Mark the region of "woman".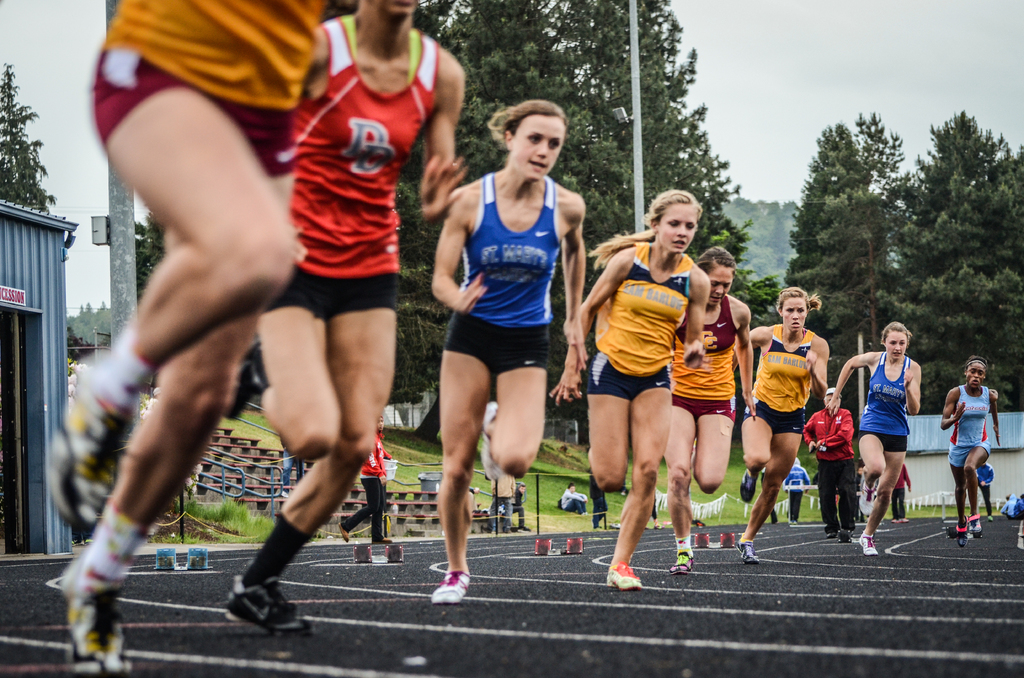
Region: crop(225, 0, 465, 635).
